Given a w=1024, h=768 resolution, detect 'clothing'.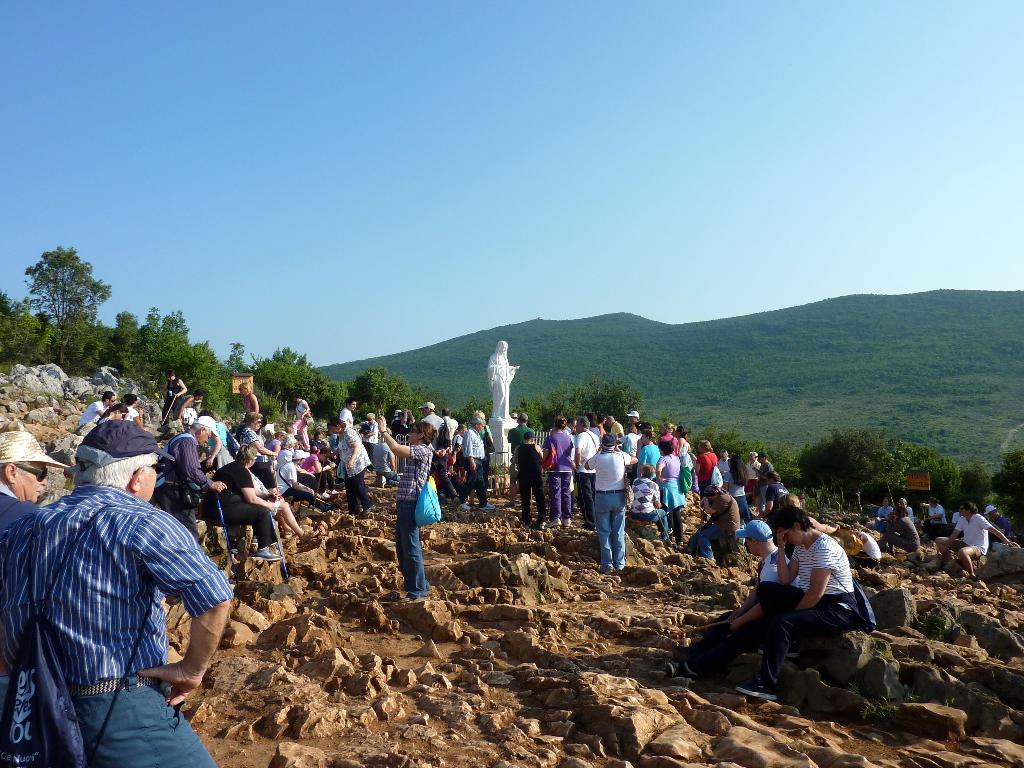
<bbox>10, 461, 221, 765</bbox>.
